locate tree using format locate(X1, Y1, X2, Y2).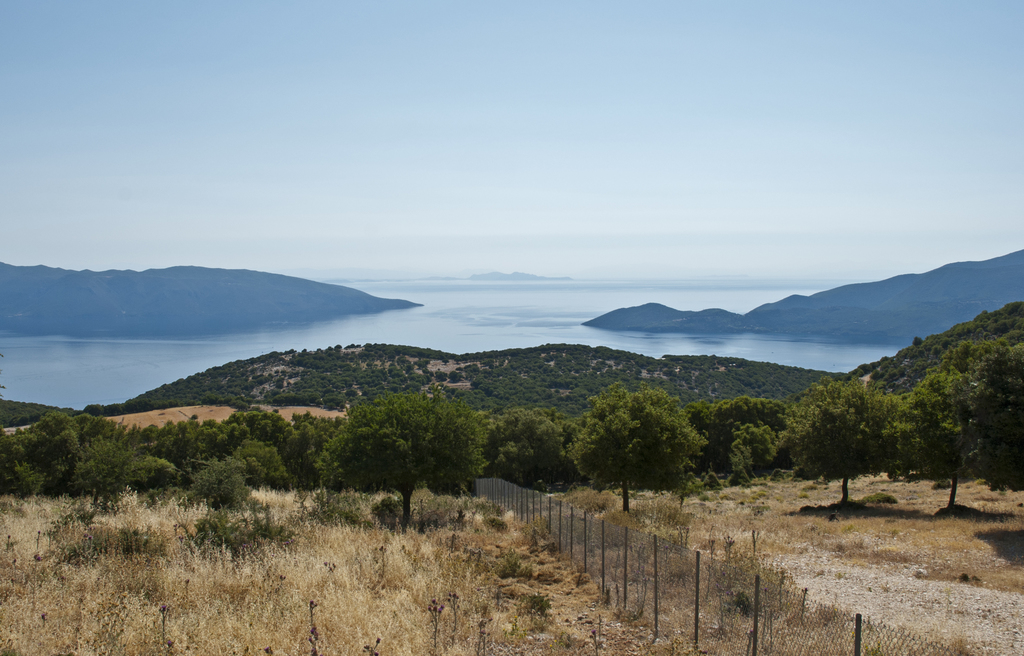
locate(0, 239, 1023, 517).
